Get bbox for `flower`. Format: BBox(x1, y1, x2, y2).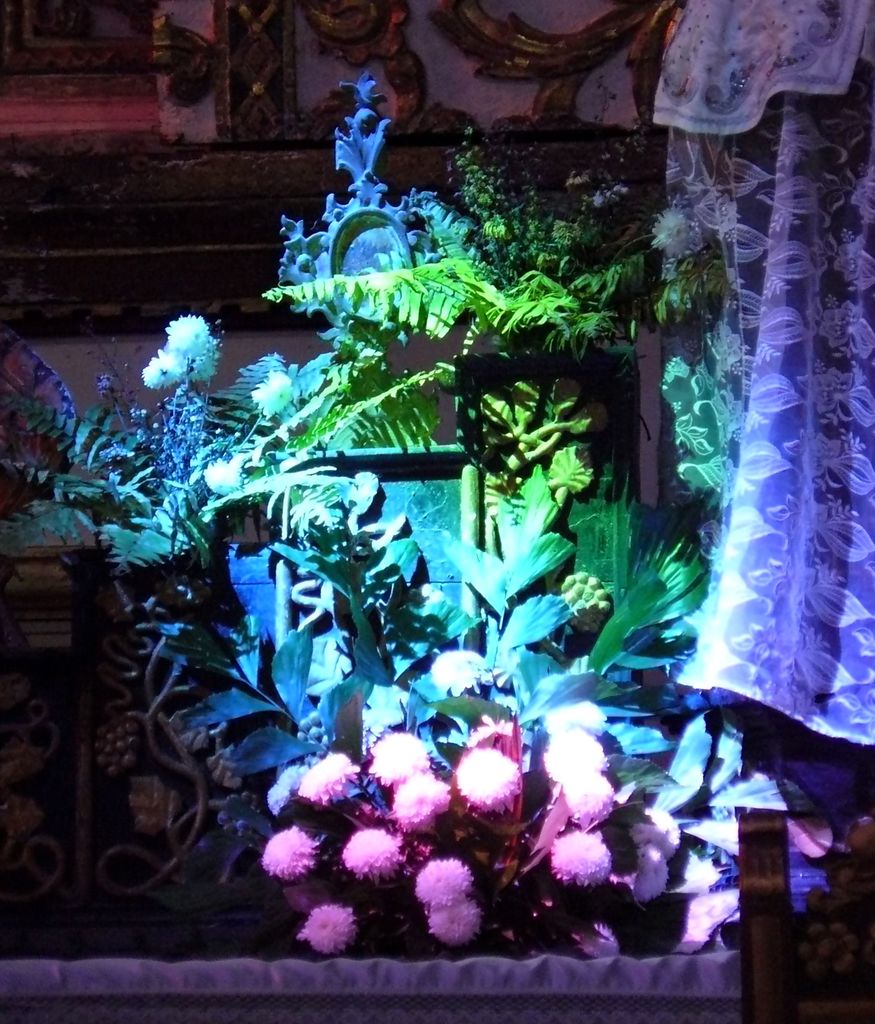
BBox(139, 355, 184, 388).
